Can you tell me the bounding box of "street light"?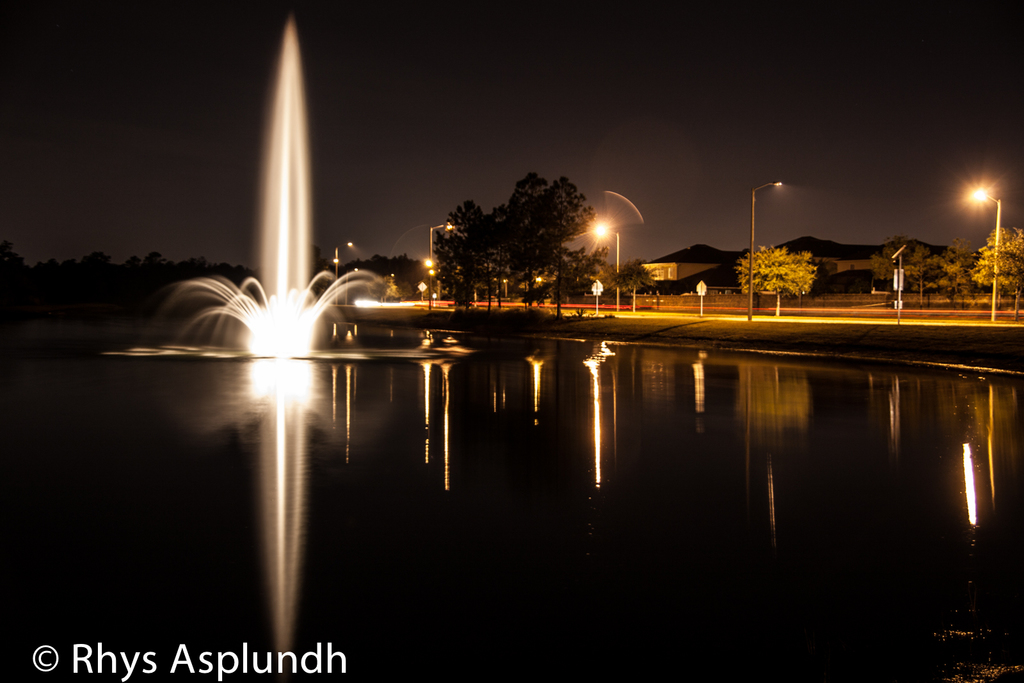
748:179:782:322.
